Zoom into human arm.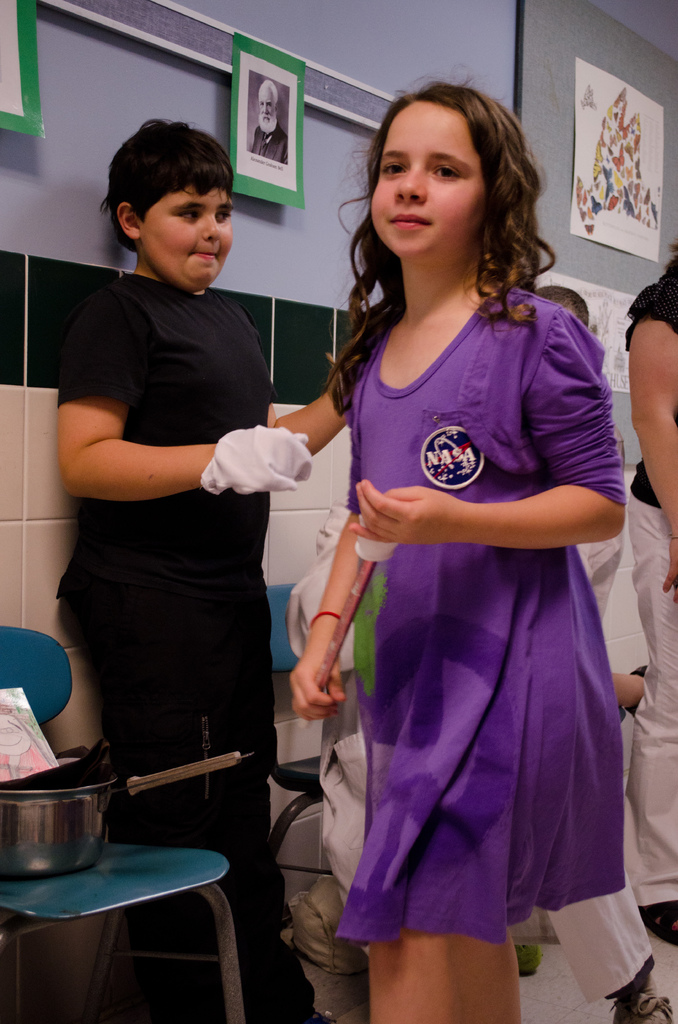
Zoom target: 627 273 677 604.
